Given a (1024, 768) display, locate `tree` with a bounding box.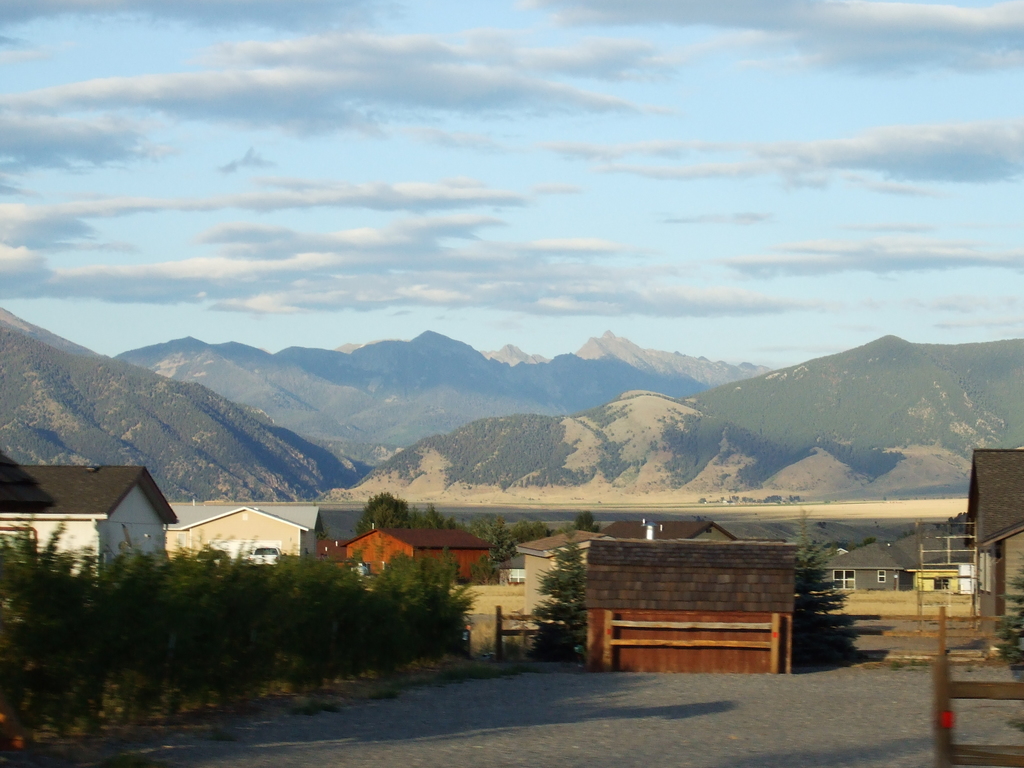
Located: pyautogui.locateOnScreen(990, 542, 1023, 691).
